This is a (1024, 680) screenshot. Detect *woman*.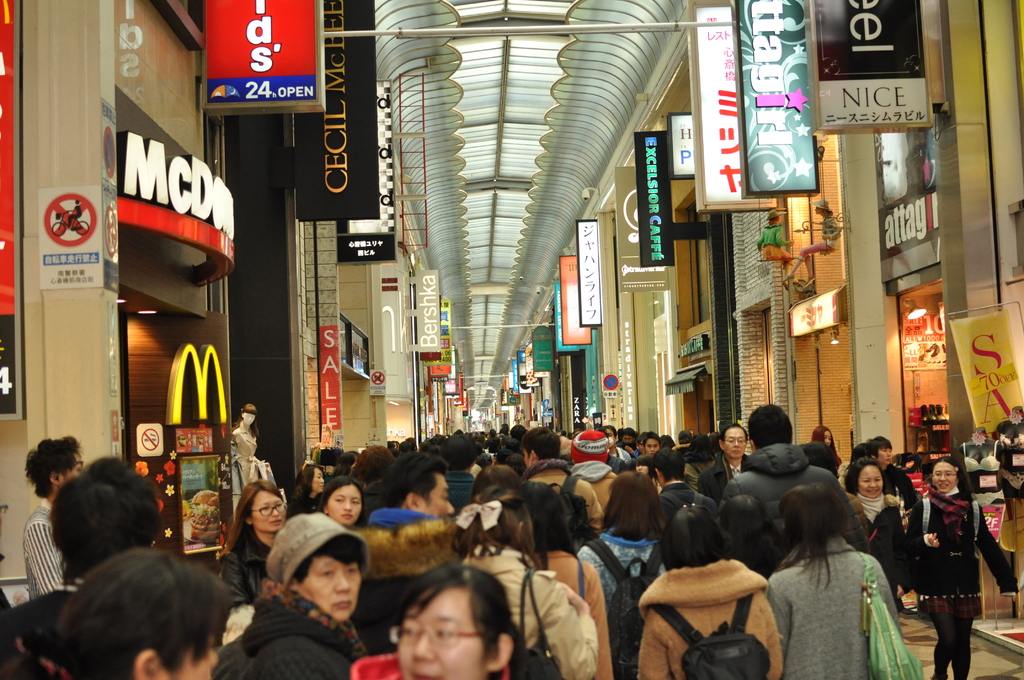
572 465 670 677.
